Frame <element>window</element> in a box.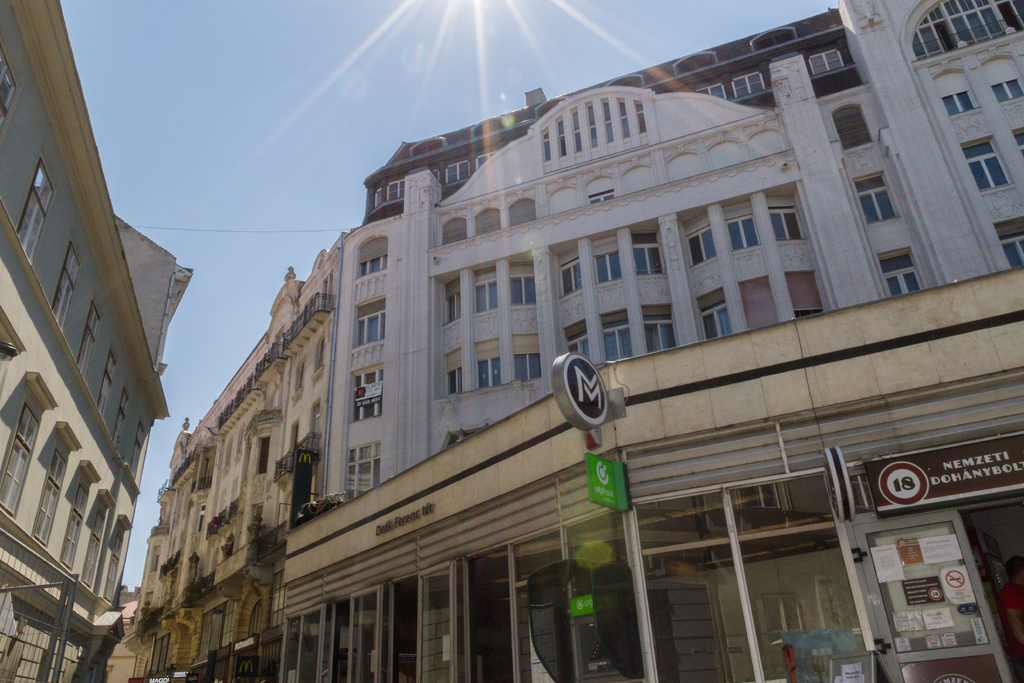
box=[476, 263, 497, 311].
